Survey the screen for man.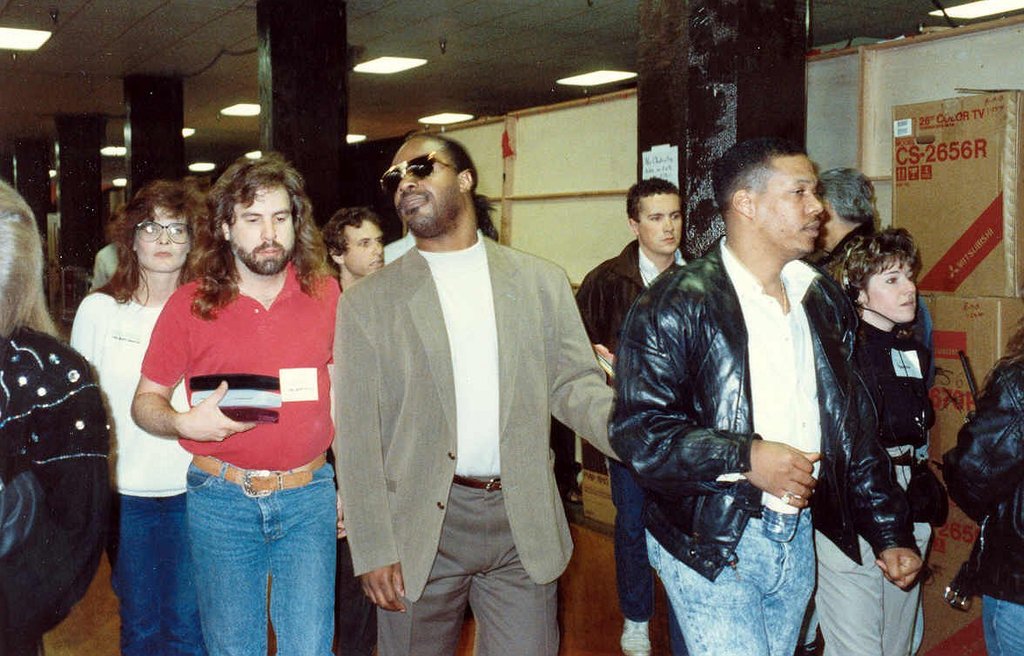
Survey found: box(135, 156, 341, 651).
